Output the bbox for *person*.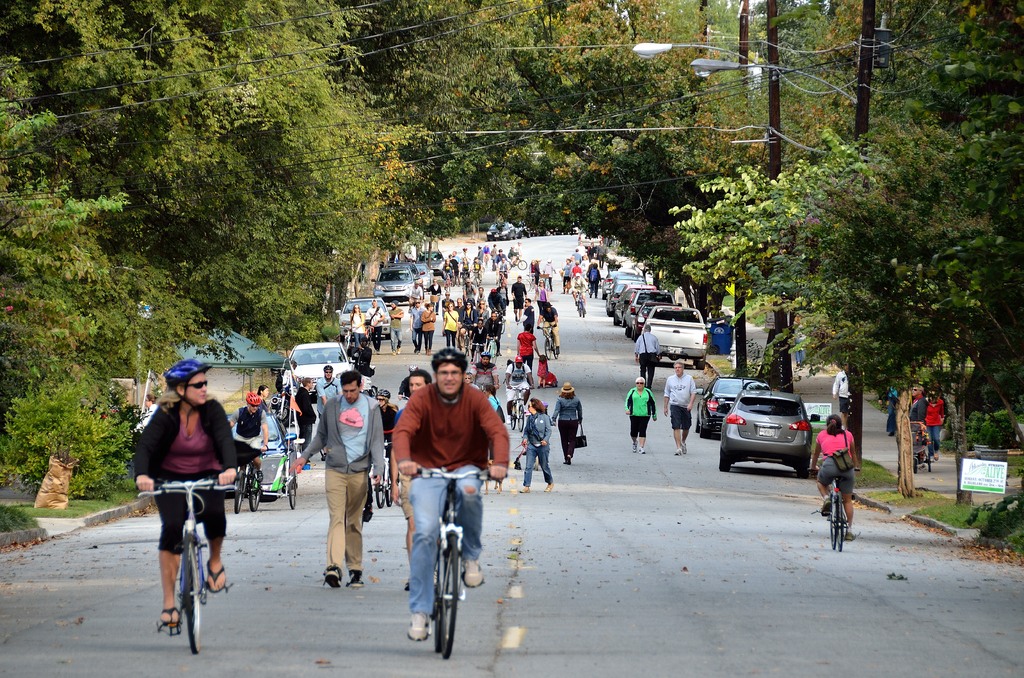
x1=390, y1=343, x2=513, y2=639.
